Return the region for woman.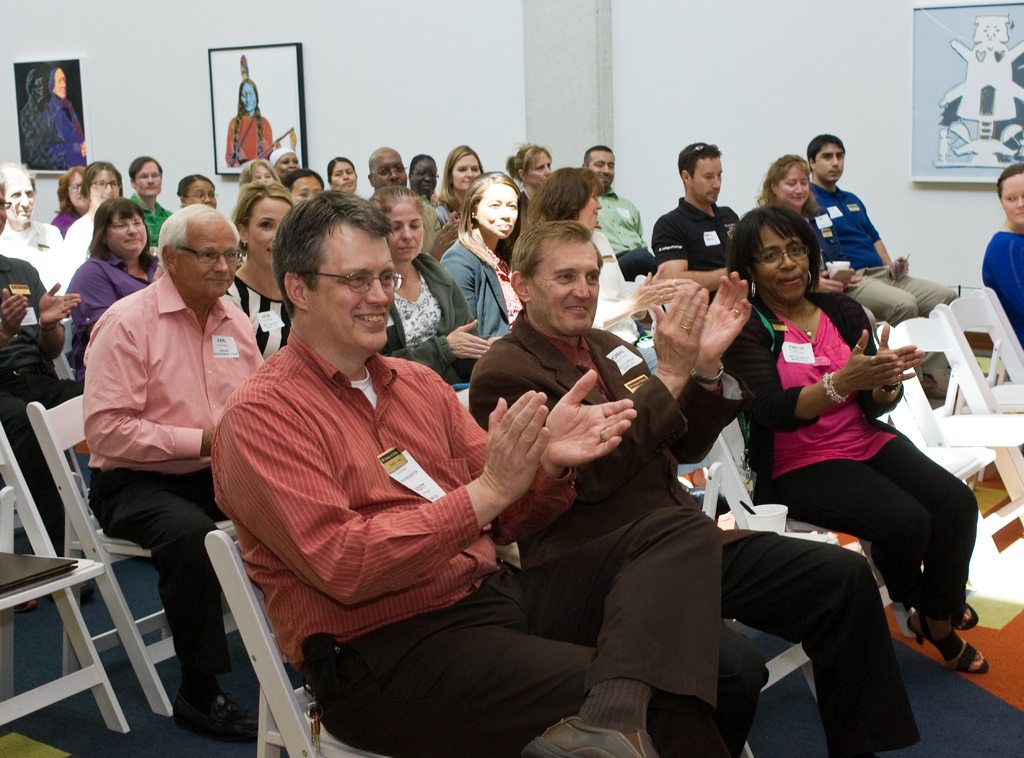
BBox(223, 179, 292, 362).
